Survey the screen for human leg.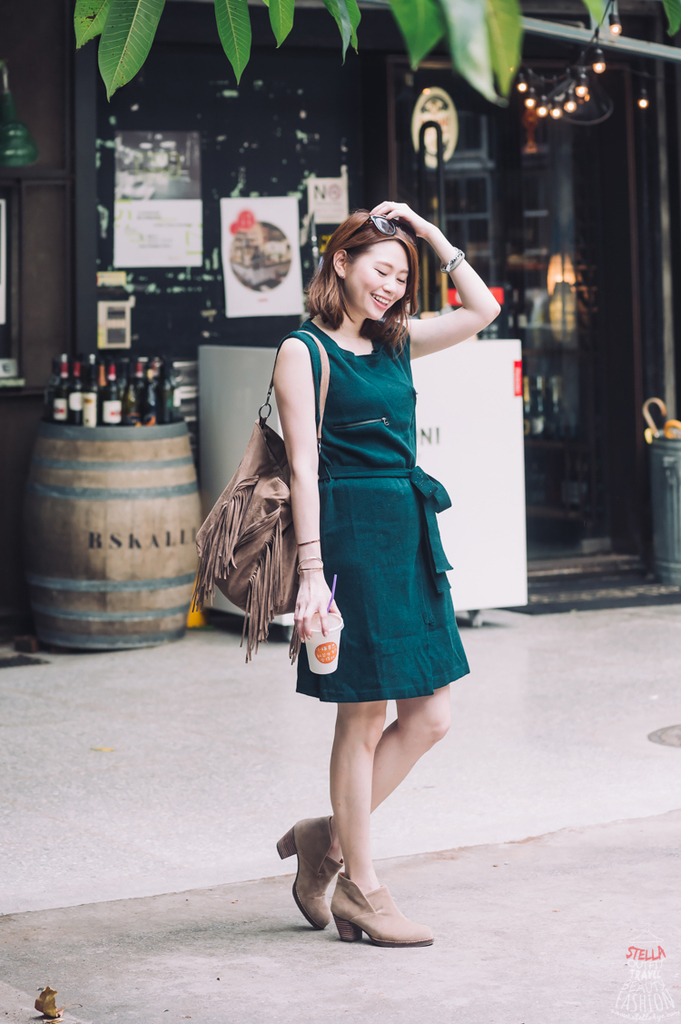
Survey found: <bbox>270, 680, 441, 927</bbox>.
